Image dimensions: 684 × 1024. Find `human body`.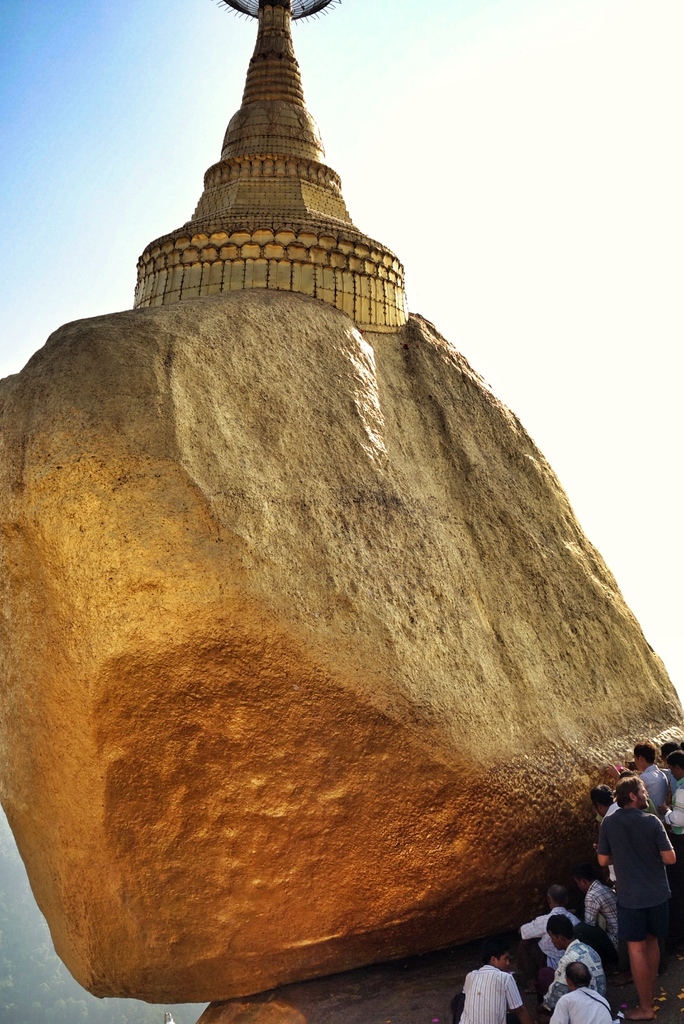
x1=457 y1=966 x2=534 y2=1023.
